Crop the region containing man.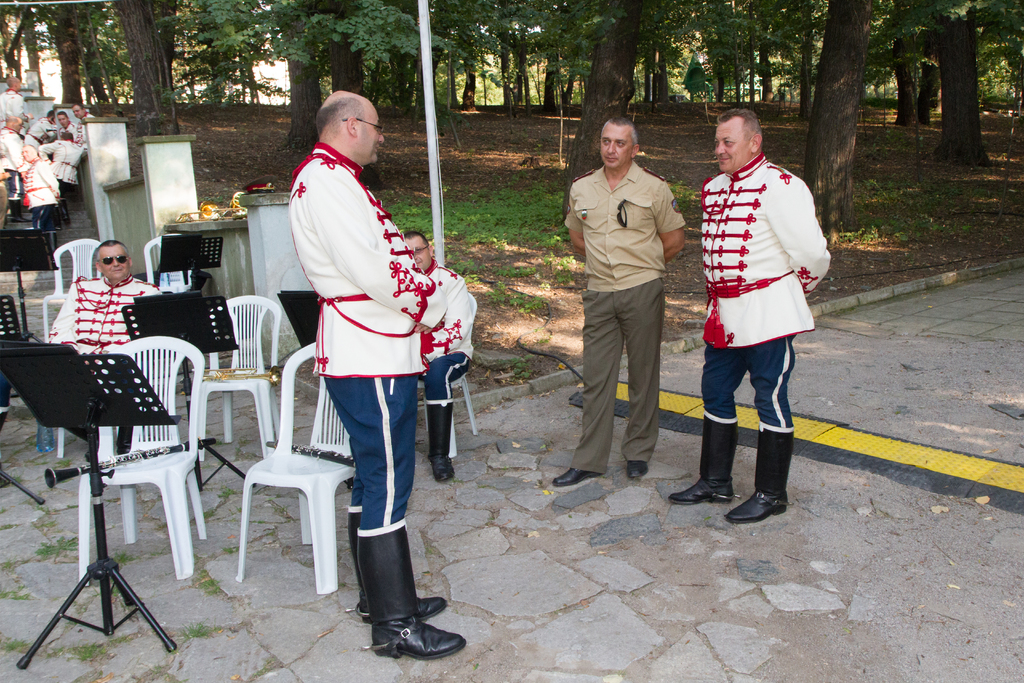
Crop region: (x1=74, y1=104, x2=93, y2=142).
